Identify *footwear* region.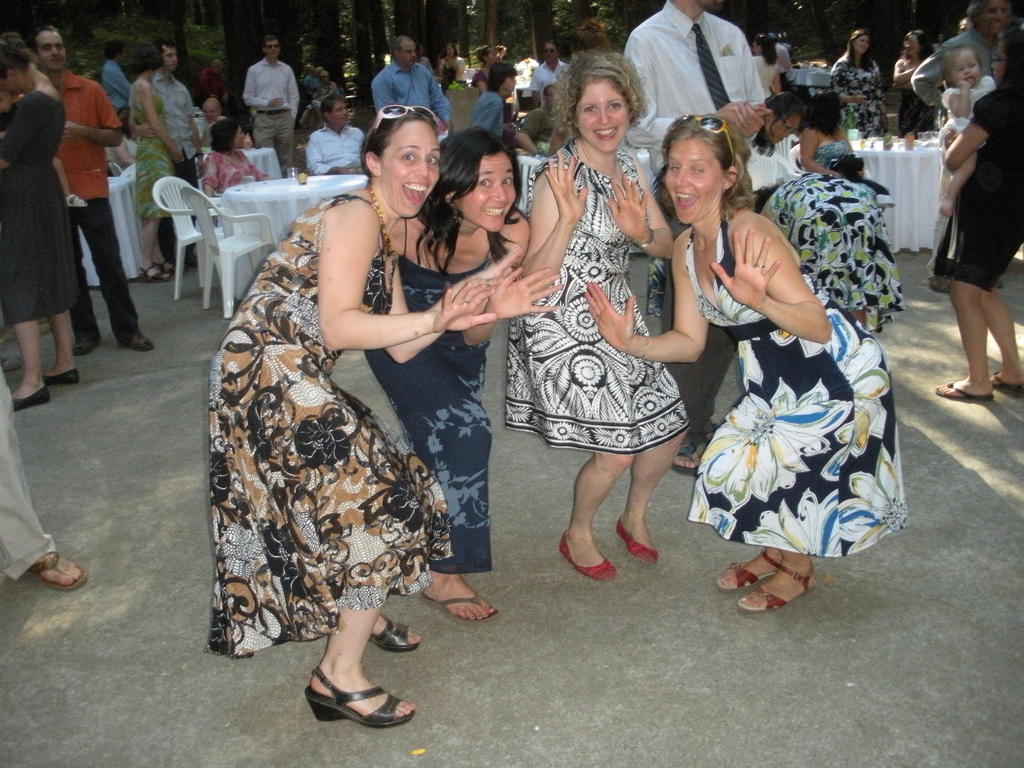
Region: 362/614/418/650.
